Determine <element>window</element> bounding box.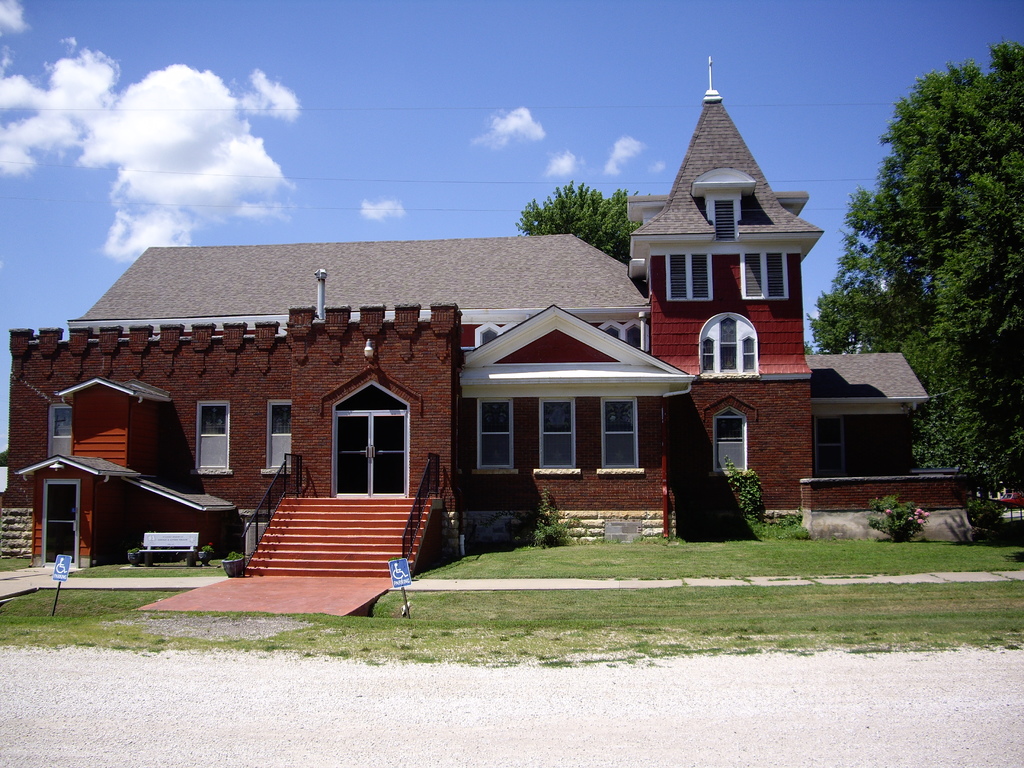
Determined: rect(714, 410, 745, 474).
